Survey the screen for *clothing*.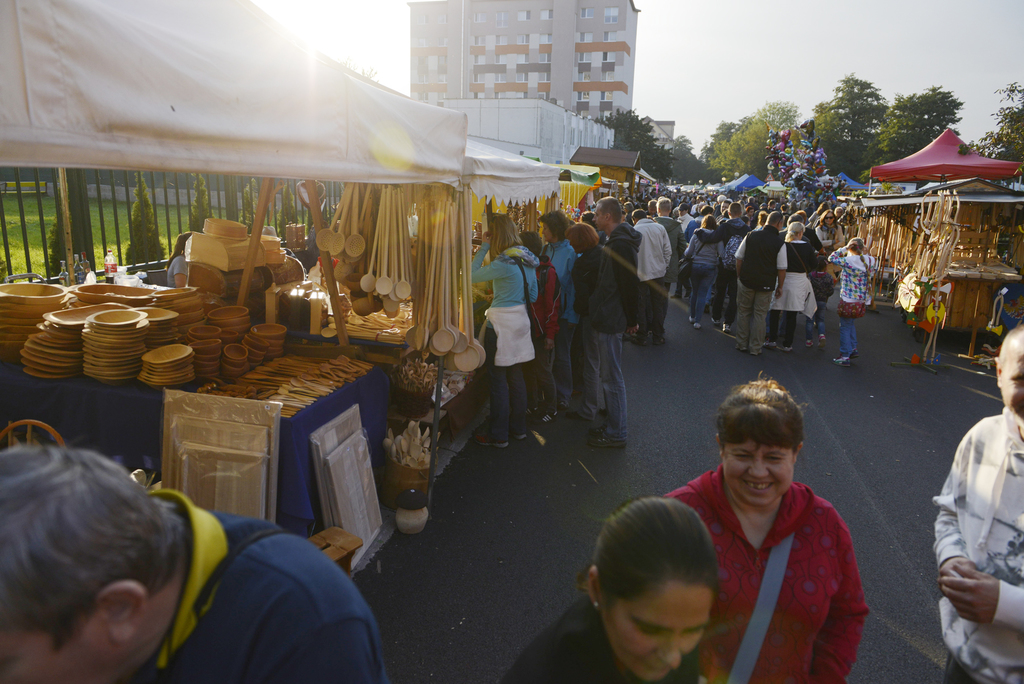
Survey found: locate(664, 468, 864, 683).
